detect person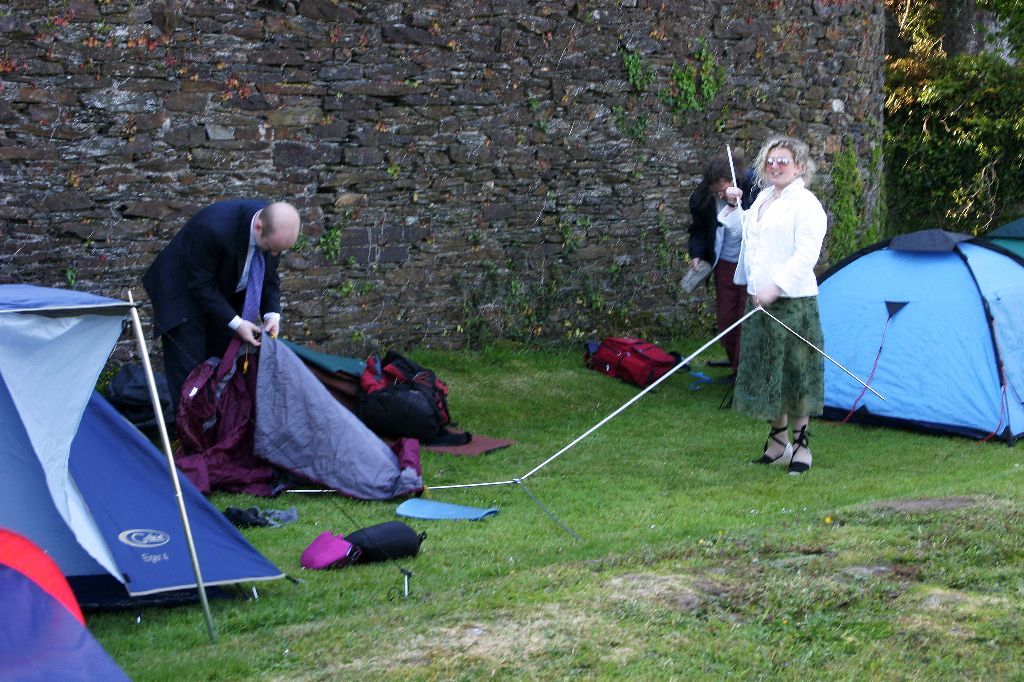
l=136, t=195, r=307, b=444
